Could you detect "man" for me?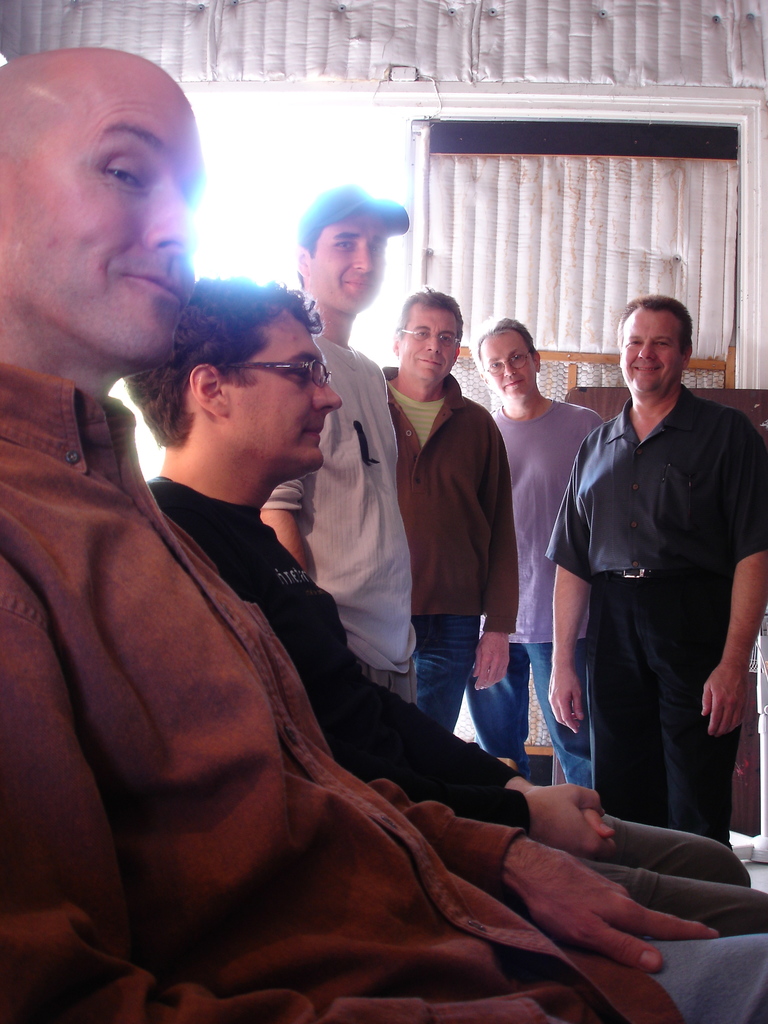
Detection result: bbox=(286, 164, 421, 707).
